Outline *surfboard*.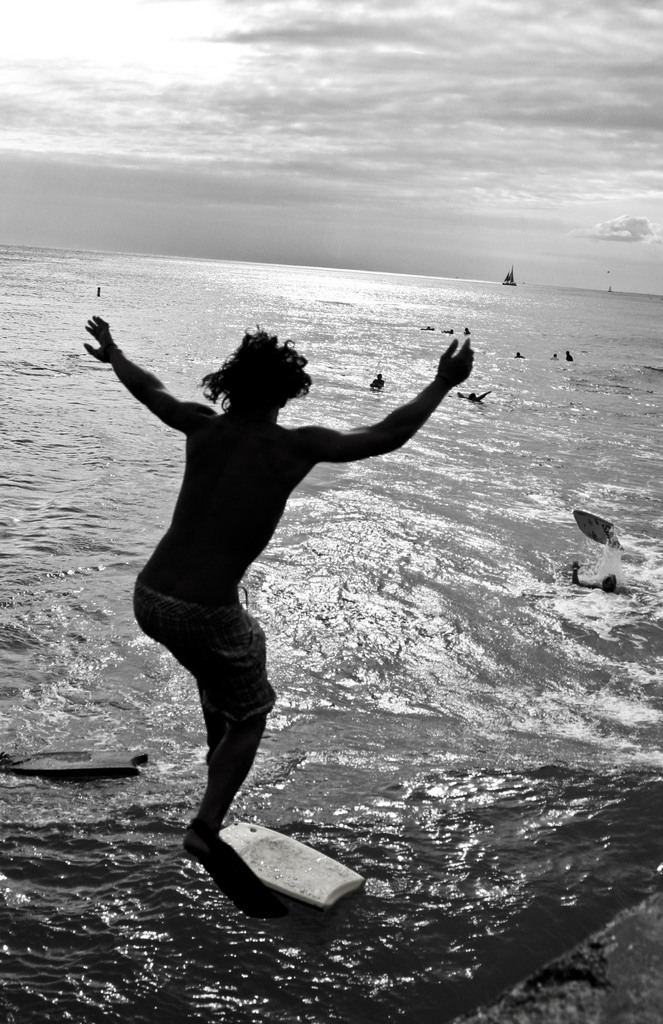
Outline: rect(0, 741, 164, 785).
